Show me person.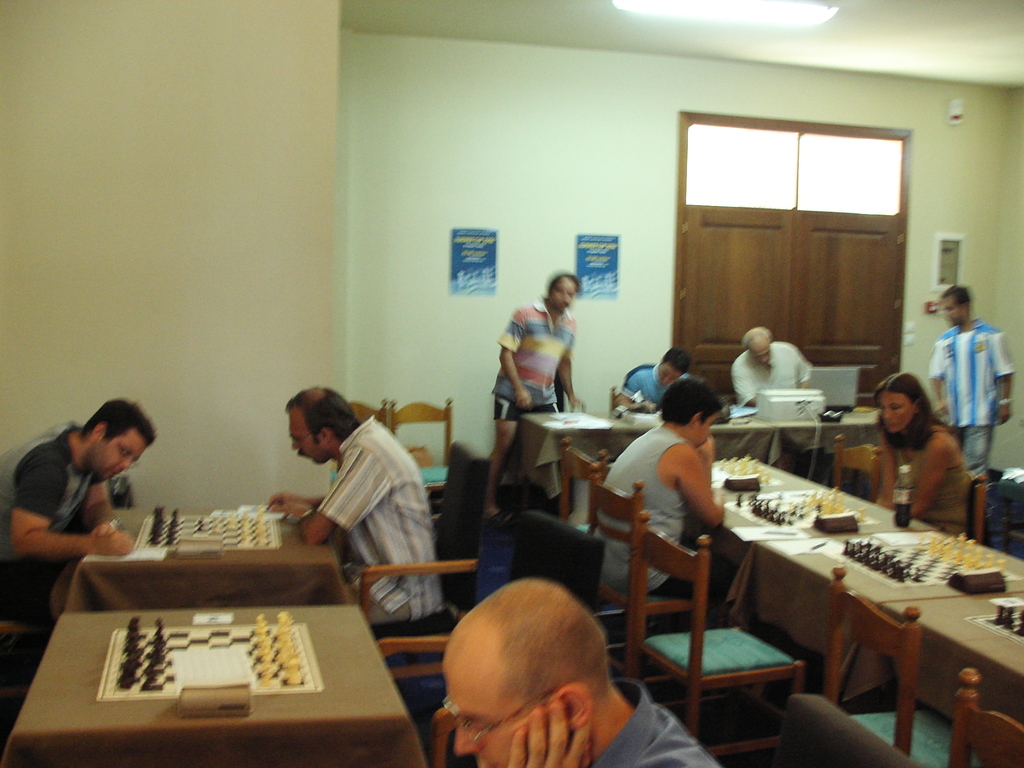
person is here: l=616, t=344, r=692, b=407.
